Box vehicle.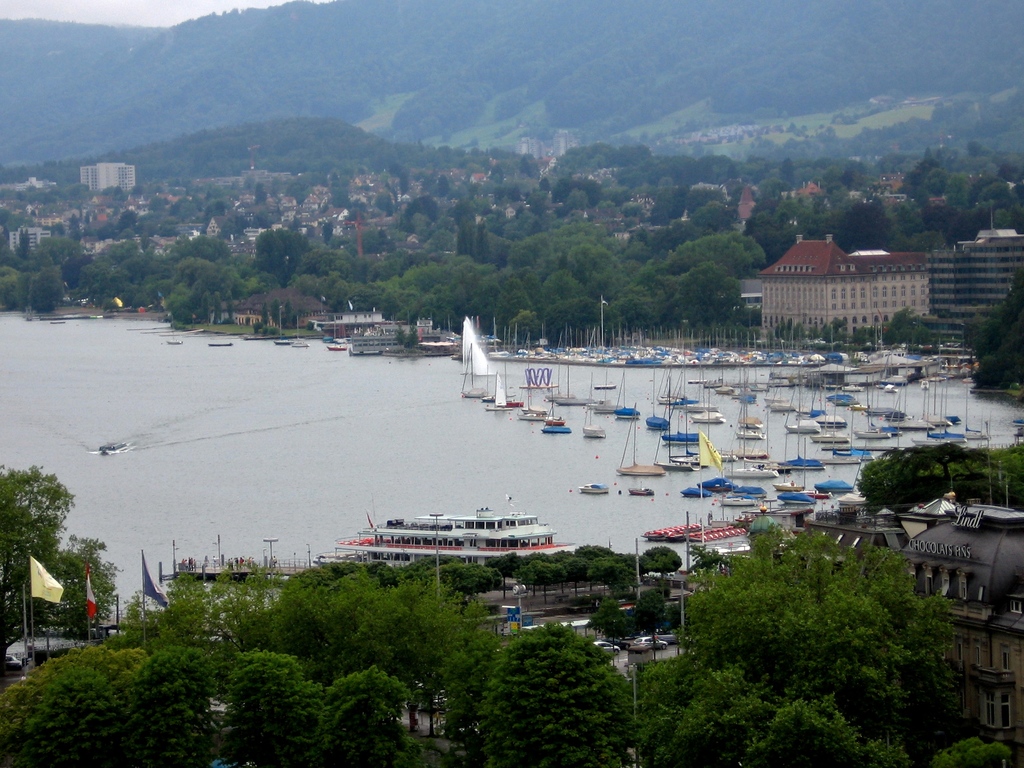
737:373:764:440.
